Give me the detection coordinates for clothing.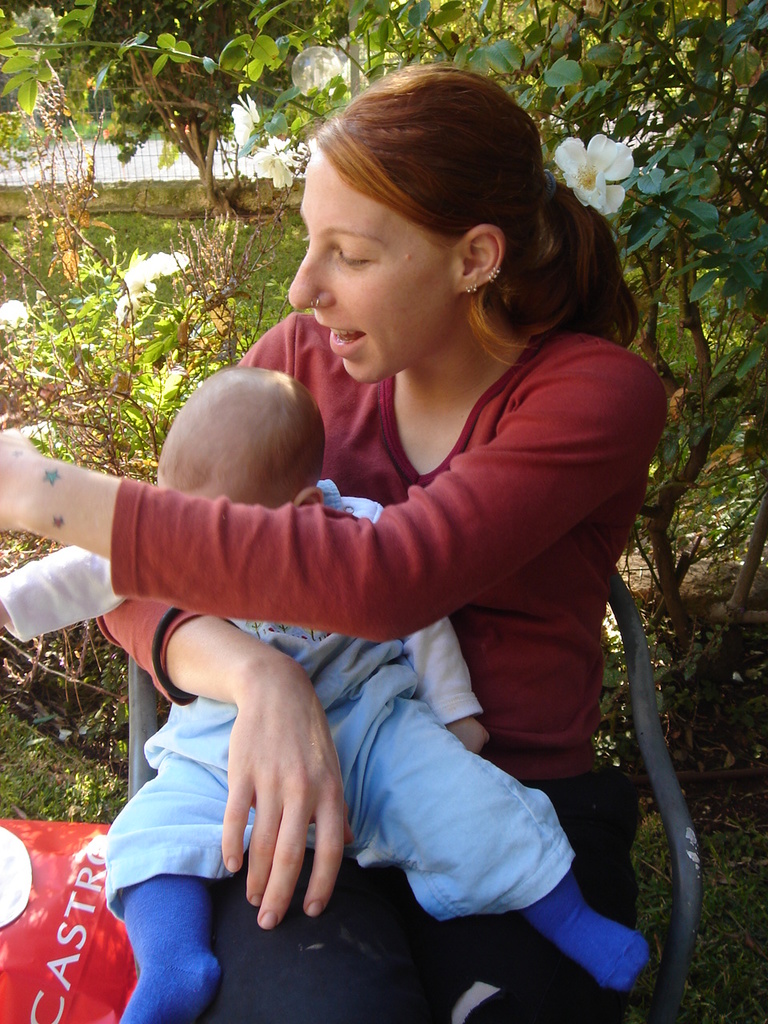
[x1=94, y1=311, x2=662, y2=1023].
